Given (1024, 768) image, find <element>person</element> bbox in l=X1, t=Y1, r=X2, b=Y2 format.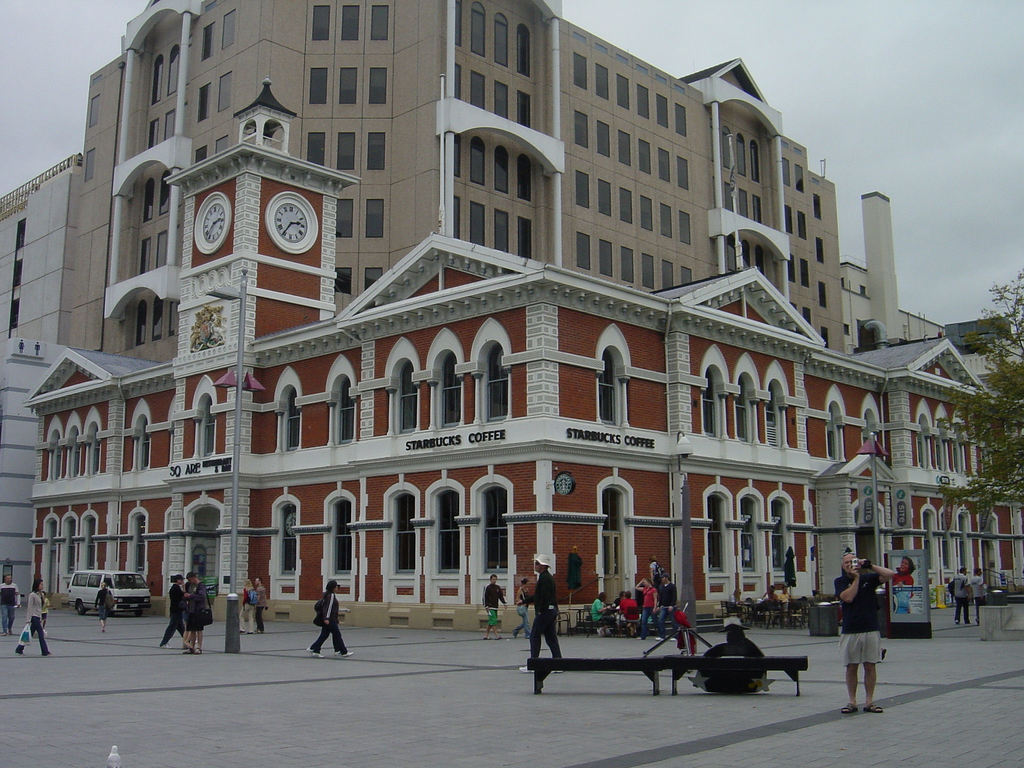
l=480, t=577, r=507, b=639.
